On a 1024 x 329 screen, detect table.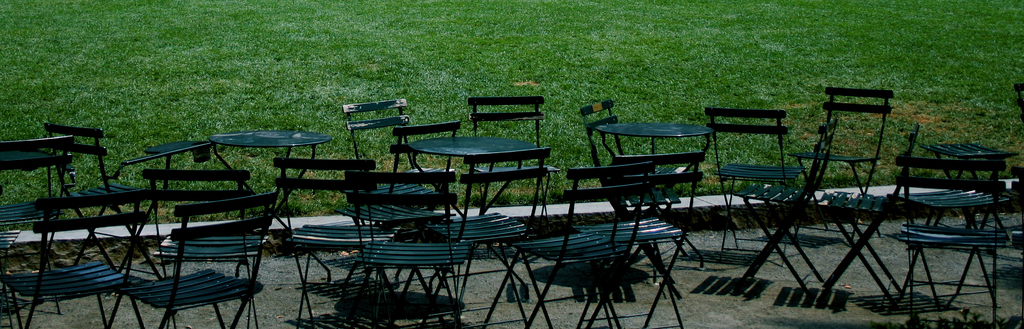
l=598, t=125, r=714, b=268.
